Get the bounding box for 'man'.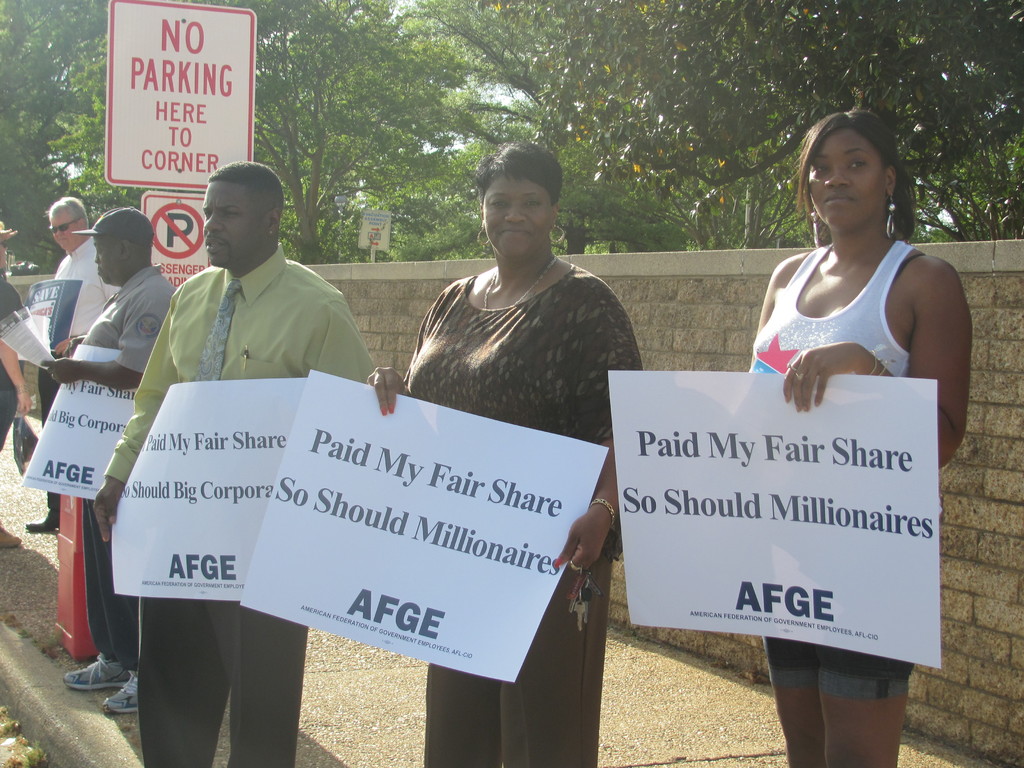
{"x1": 18, "y1": 198, "x2": 118, "y2": 532}.
